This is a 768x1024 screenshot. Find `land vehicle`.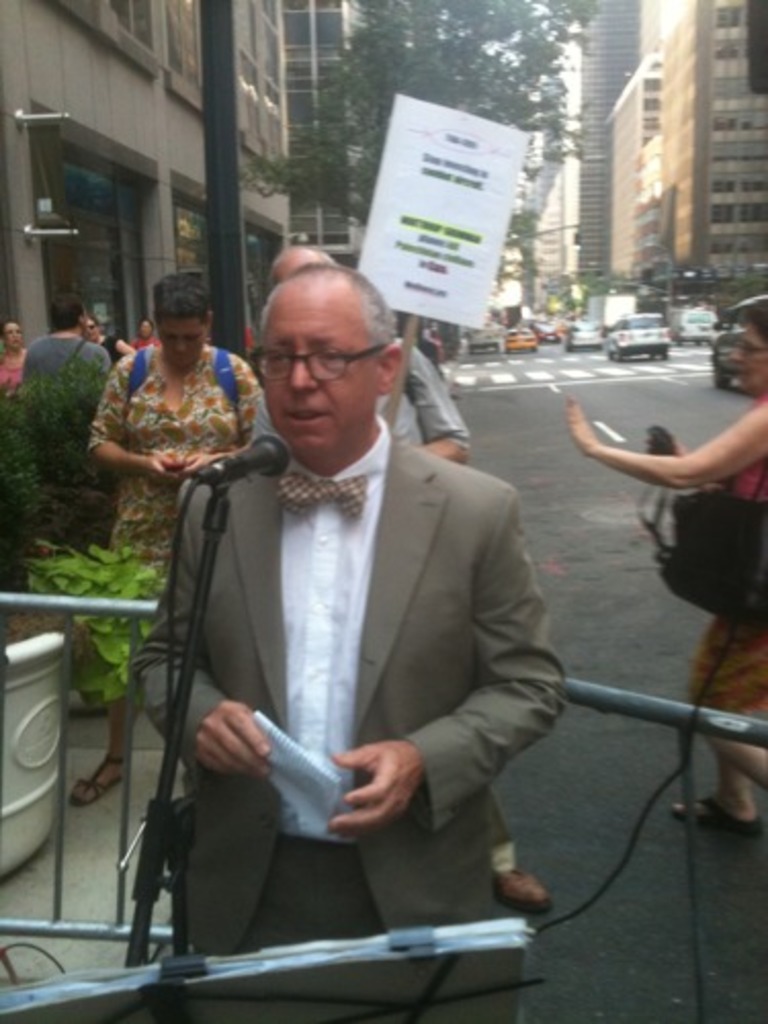
Bounding box: rect(563, 322, 606, 352).
